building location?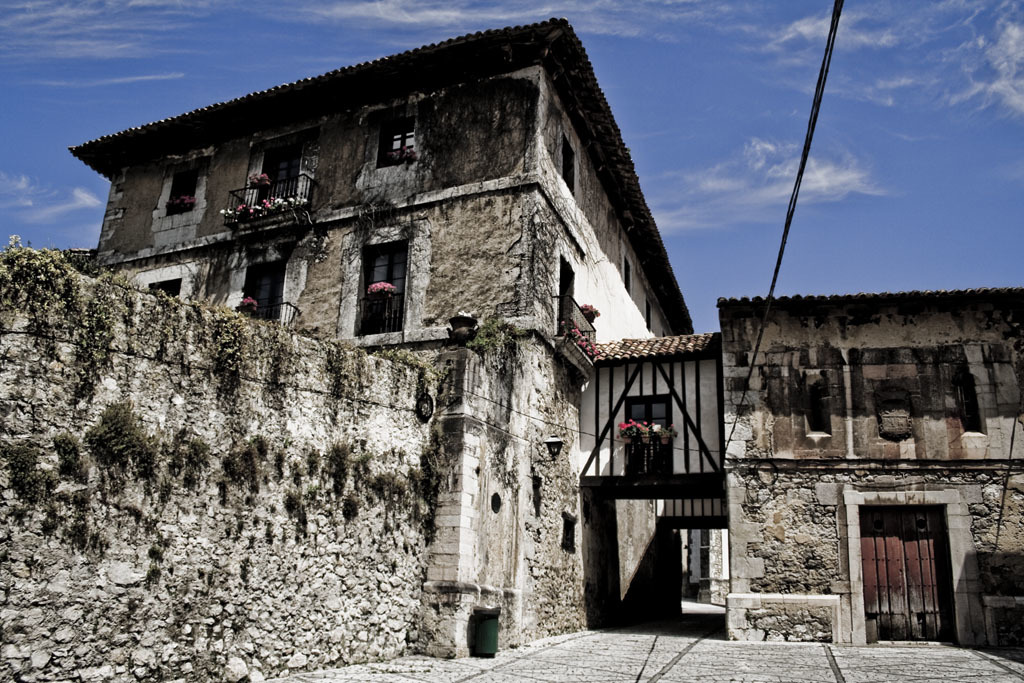
<box>712,287,1023,642</box>
